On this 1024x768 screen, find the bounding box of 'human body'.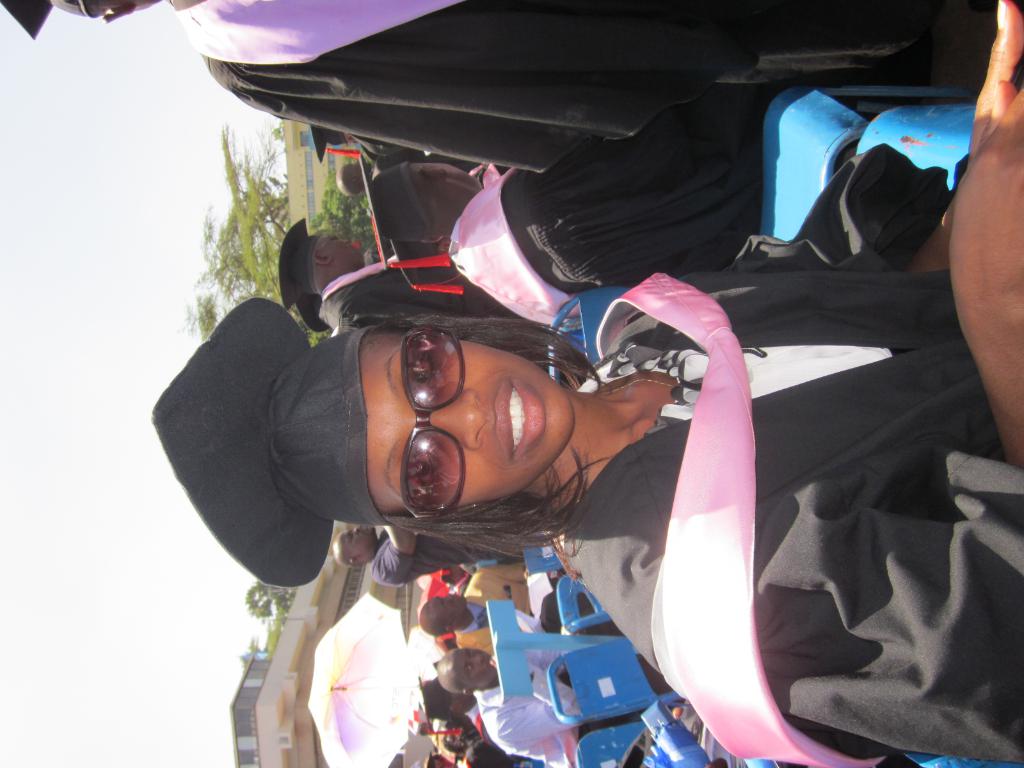
Bounding box: 146/0/1023/767.
